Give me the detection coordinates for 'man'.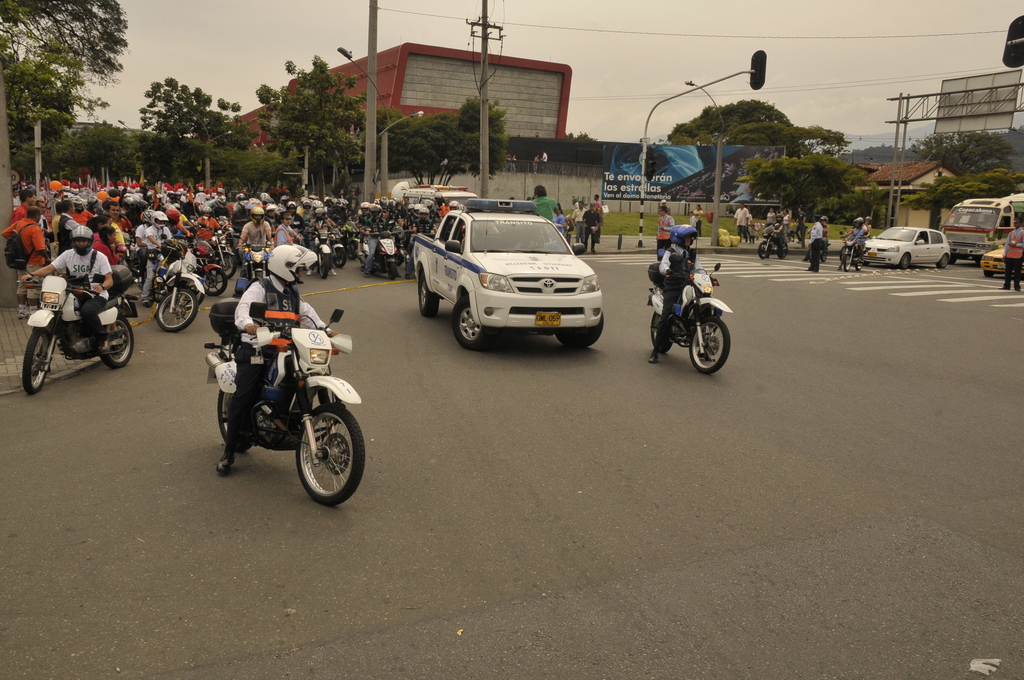
572, 197, 584, 208.
